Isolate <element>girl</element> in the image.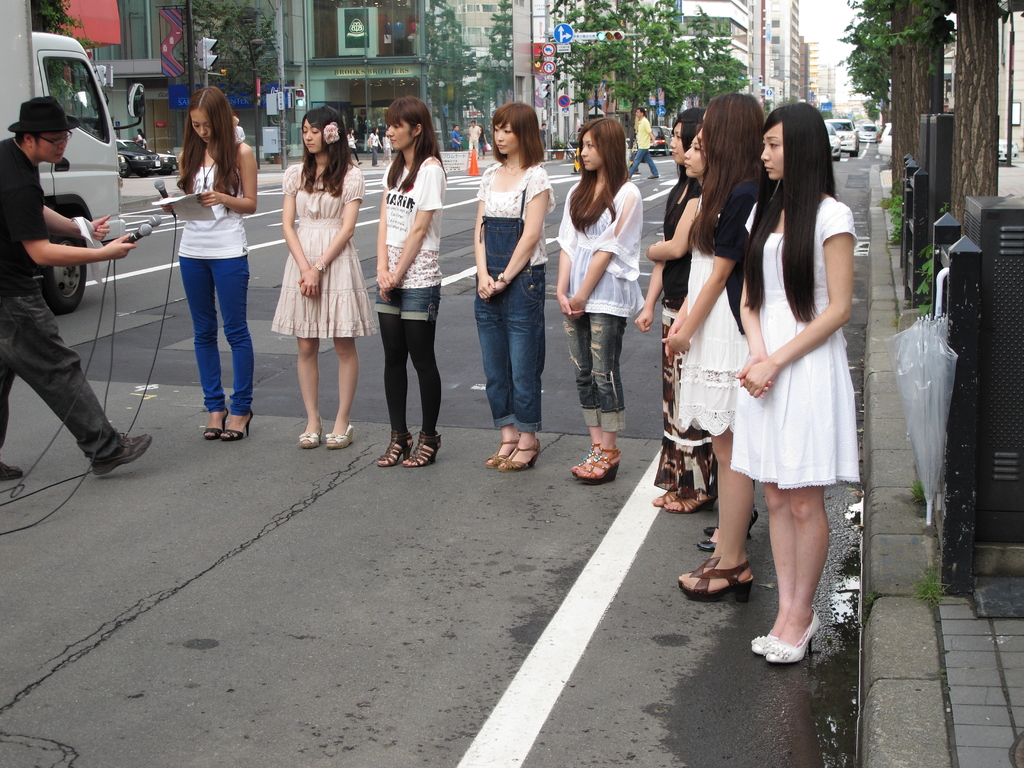
Isolated region: crop(474, 99, 553, 471).
